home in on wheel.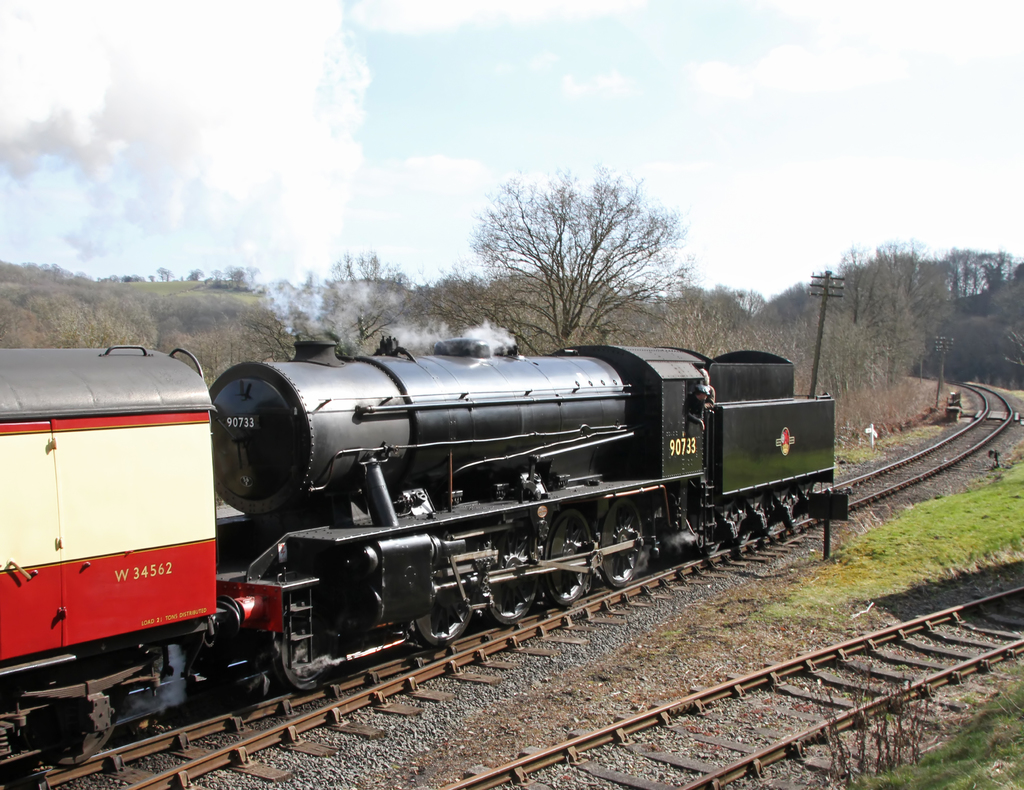
Homed in at 483,541,536,622.
